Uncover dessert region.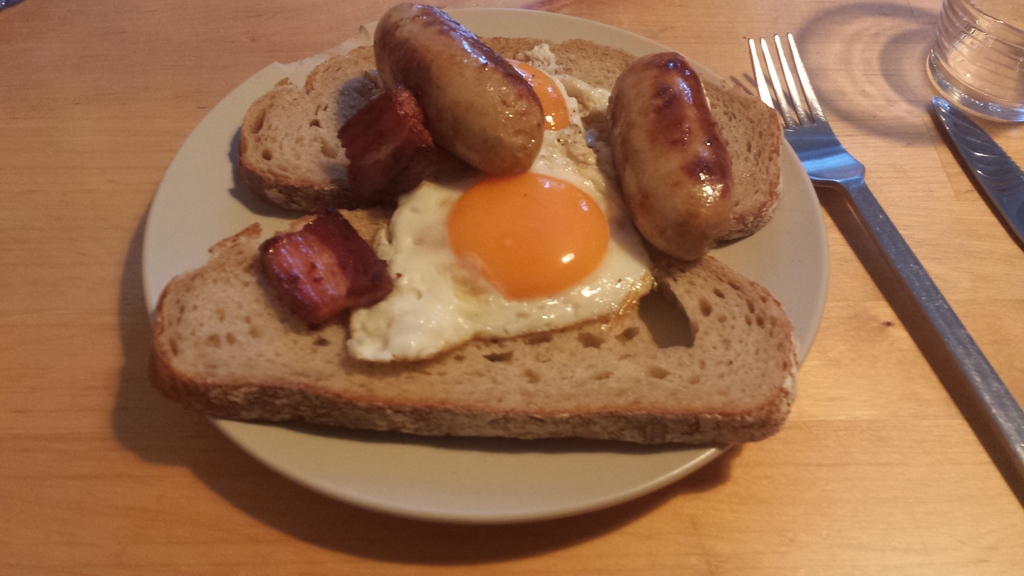
Uncovered: {"x1": 262, "y1": 200, "x2": 394, "y2": 324}.
